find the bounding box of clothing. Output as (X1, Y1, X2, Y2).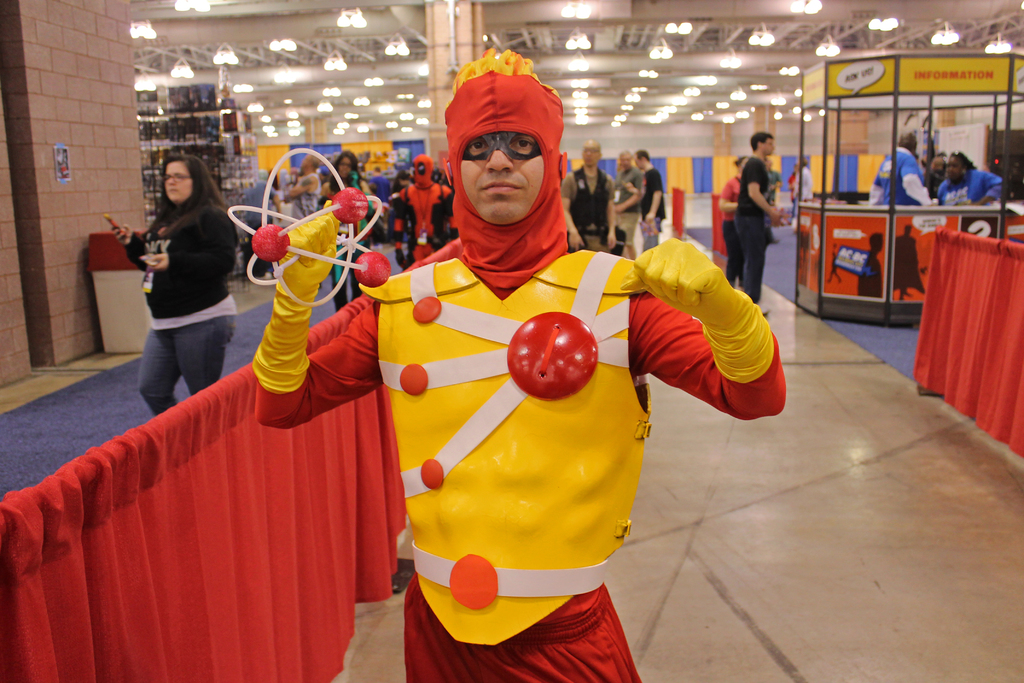
(862, 139, 930, 204).
